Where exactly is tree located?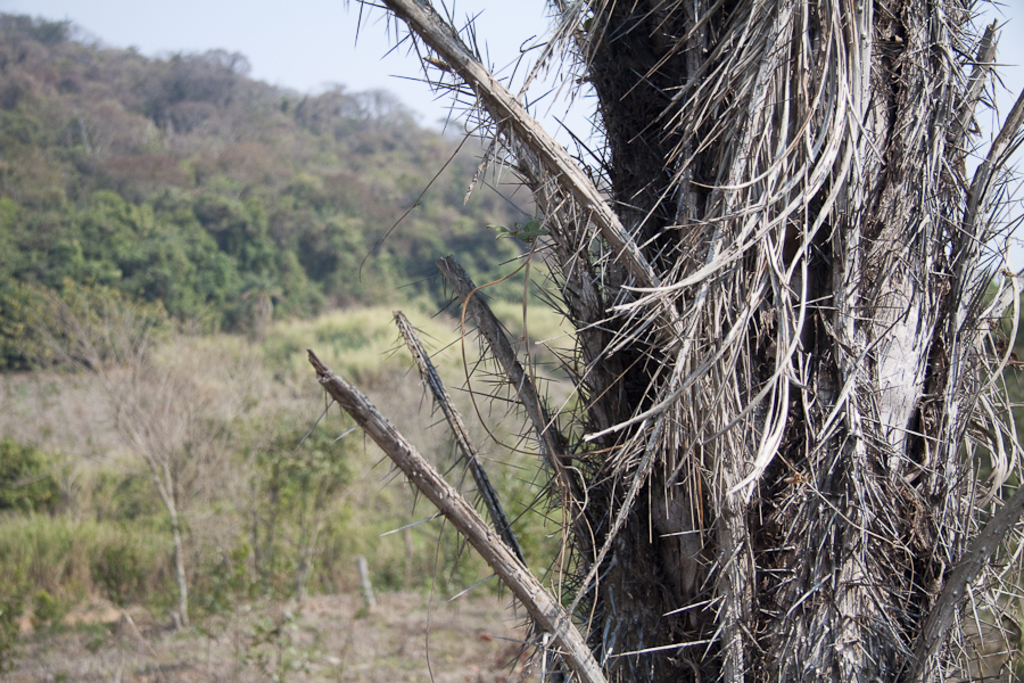
Its bounding box is 356/0/1023/682.
